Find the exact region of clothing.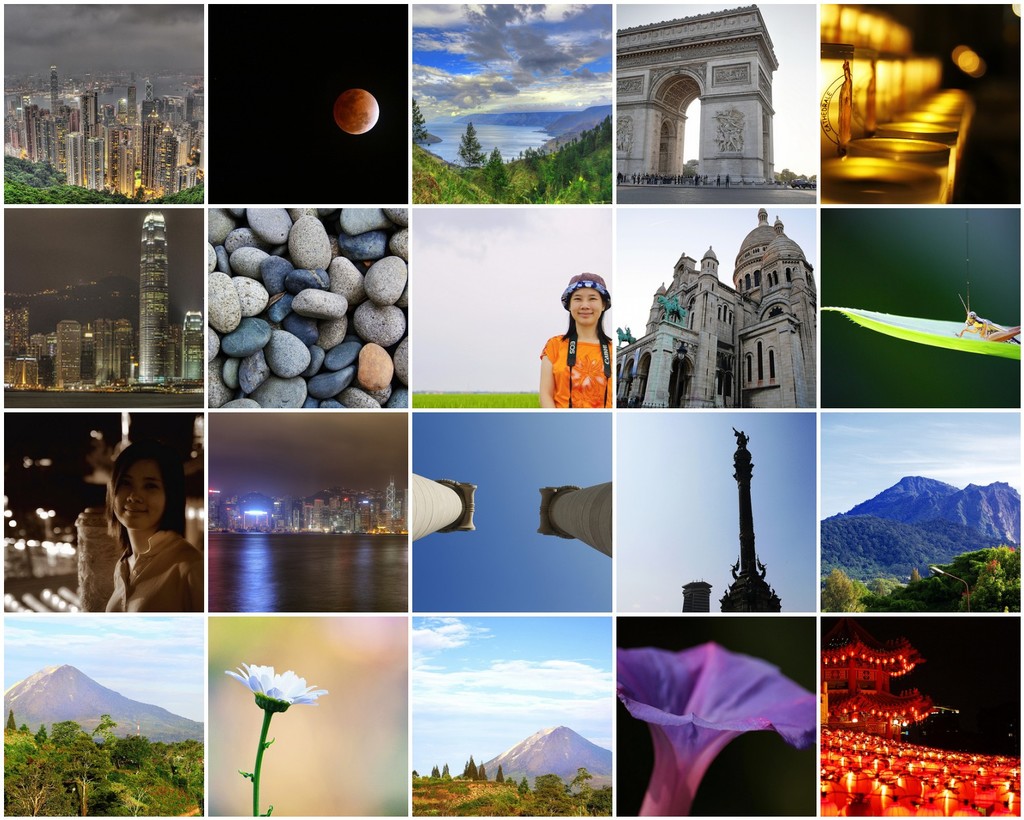
Exact region: locate(533, 296, 616, 406).
